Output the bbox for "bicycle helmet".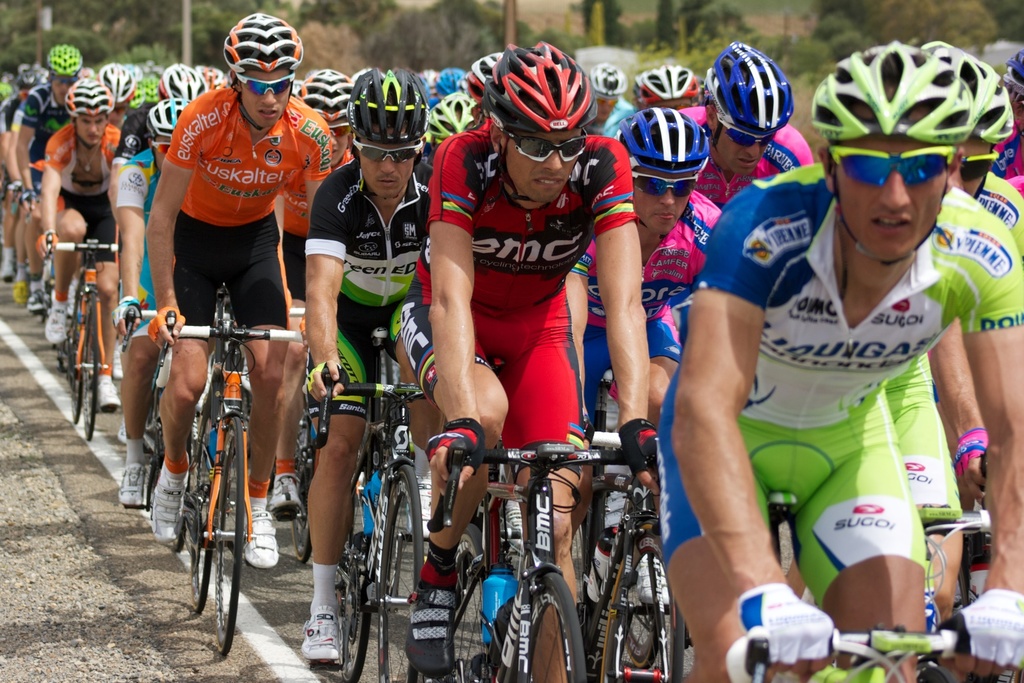
(483, 46, 595, 139).
